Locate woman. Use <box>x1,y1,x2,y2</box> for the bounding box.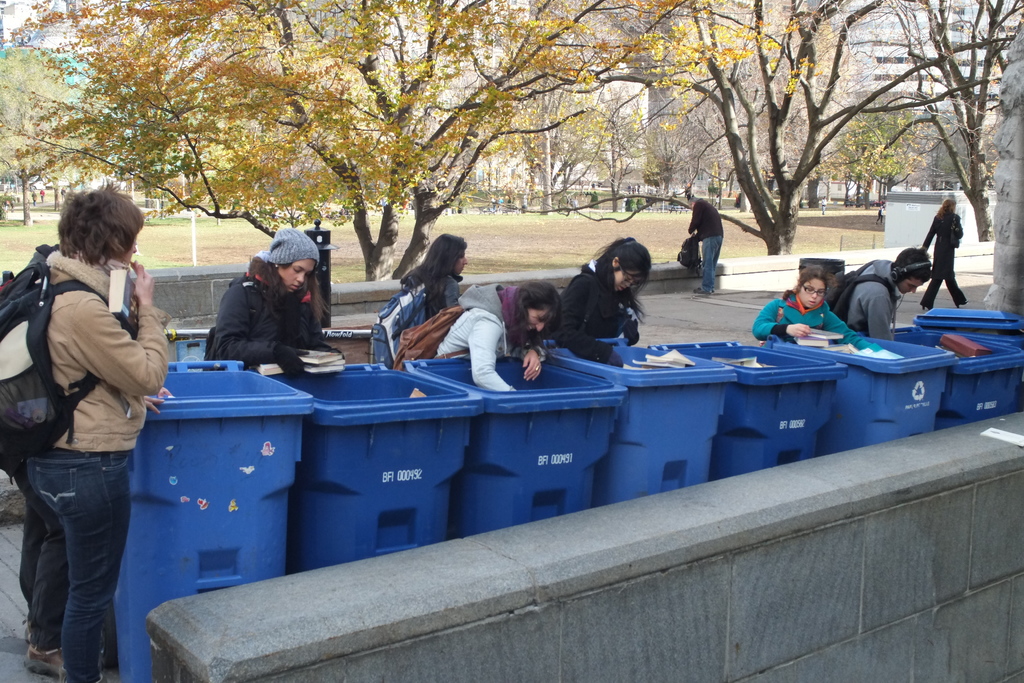
<box>551,237,653,368</box>.
